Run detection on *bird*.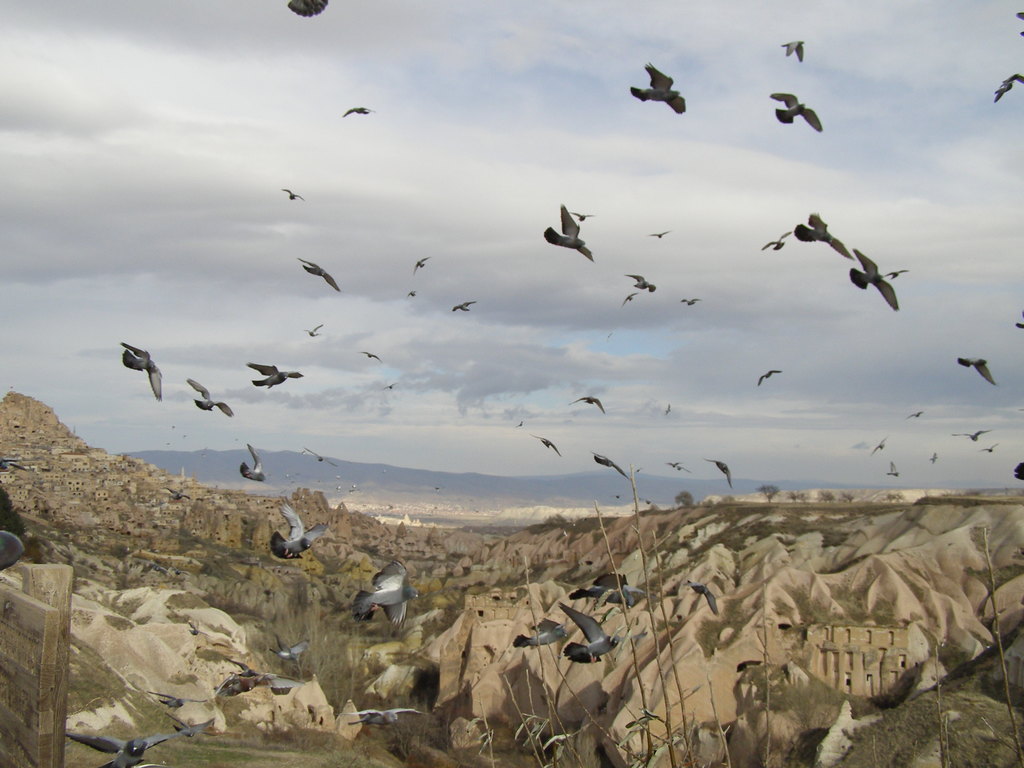
Result: (x1=159, y1=718, x2=214, y2=742).
